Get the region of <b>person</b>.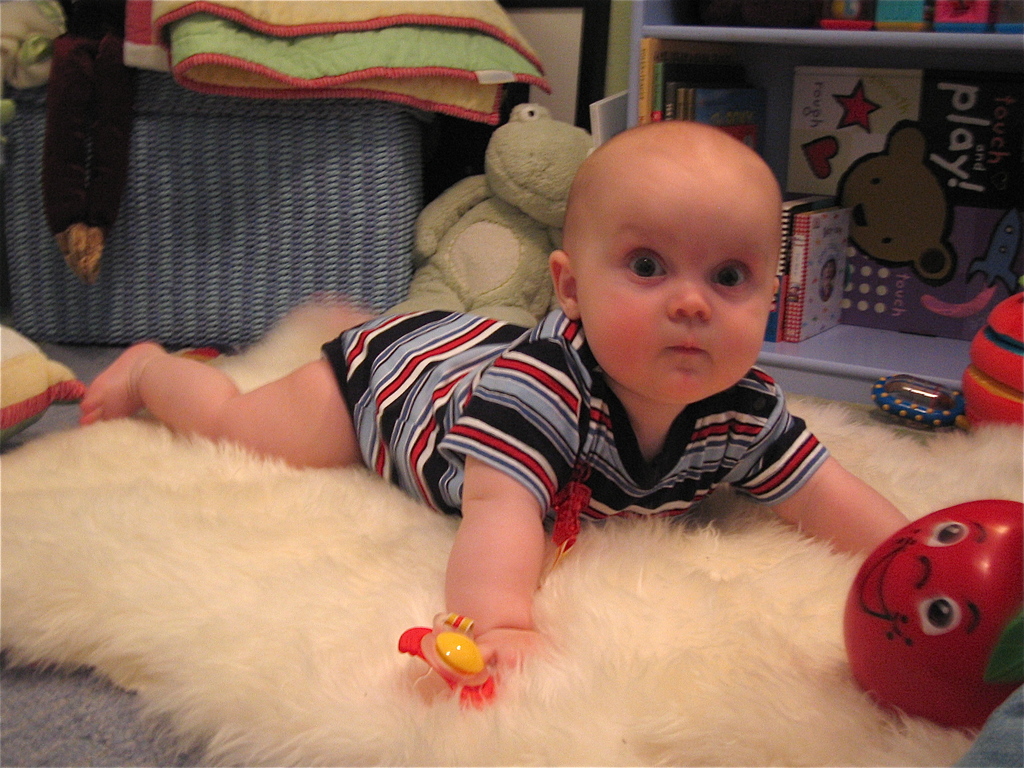
(x1=80, y1=124, x2=922, y2=671).
